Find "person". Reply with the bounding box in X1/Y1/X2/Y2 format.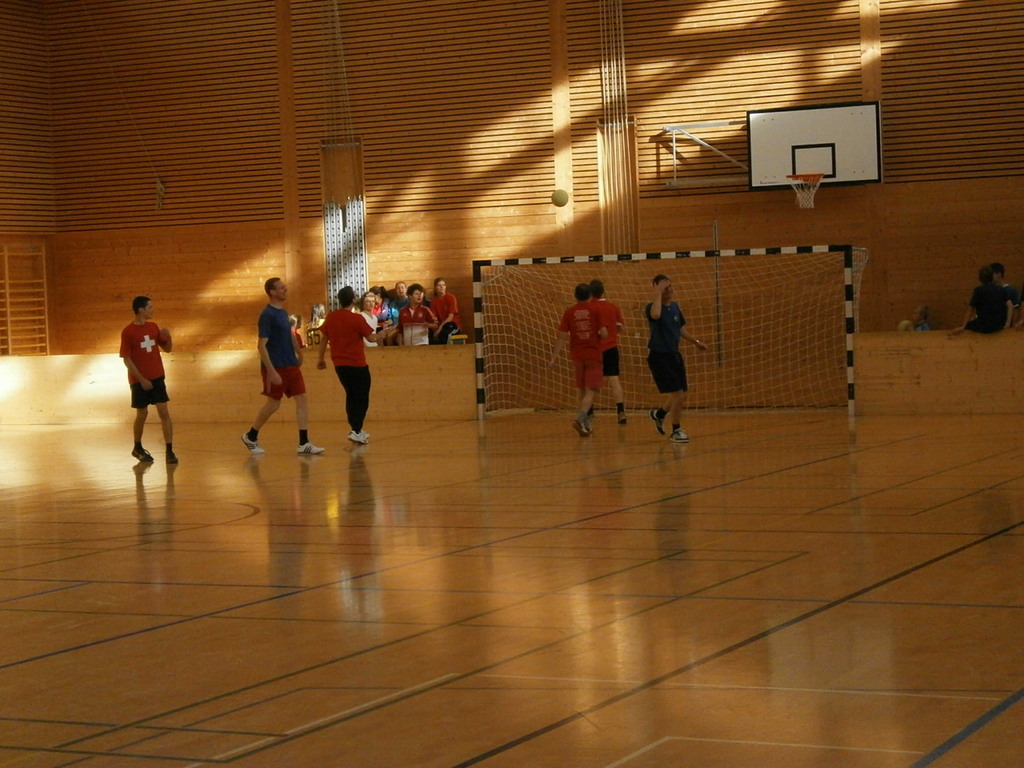
587/277/627/422.
